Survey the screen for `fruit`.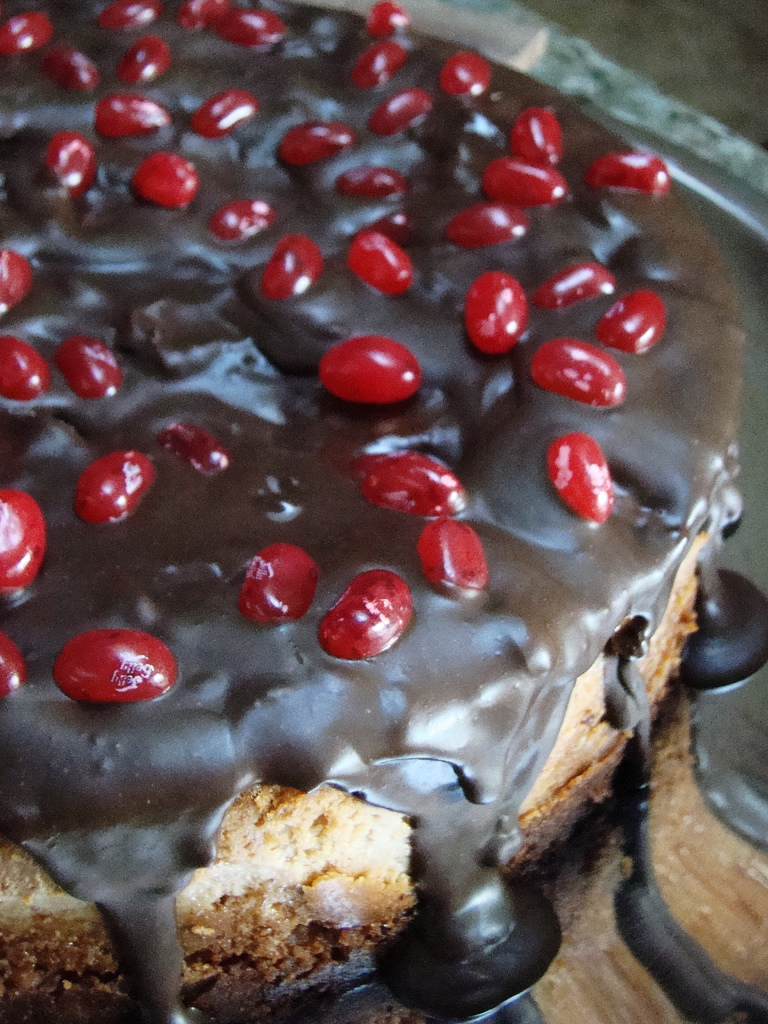
Survey found: box(0, 10, 52, 57).
